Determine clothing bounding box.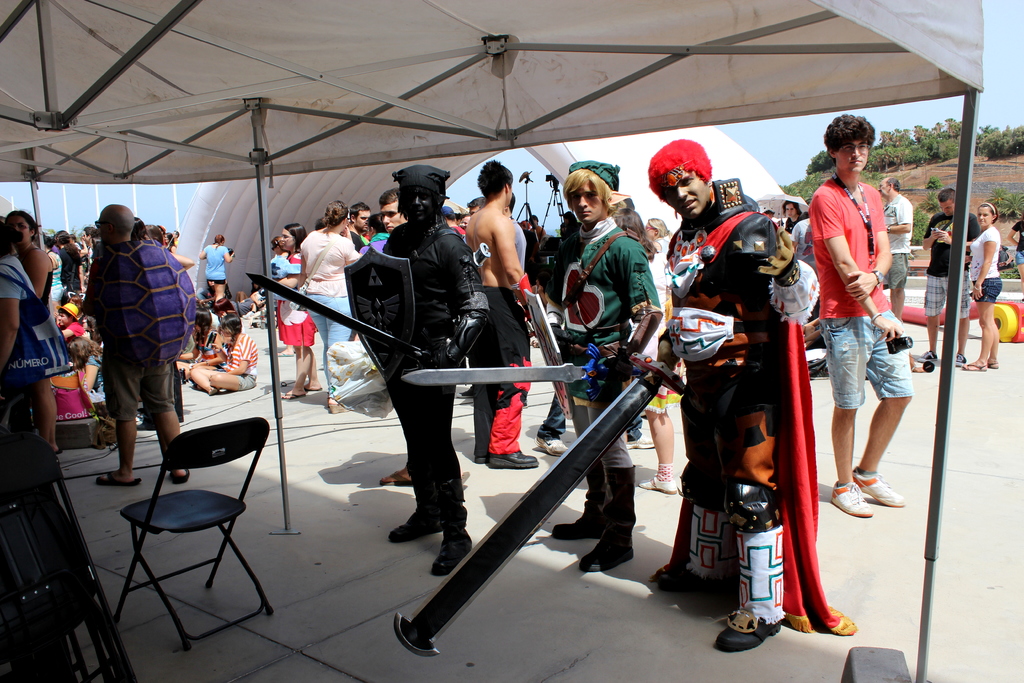
Determined: left=79, top=344, right=107, bottom=393.
